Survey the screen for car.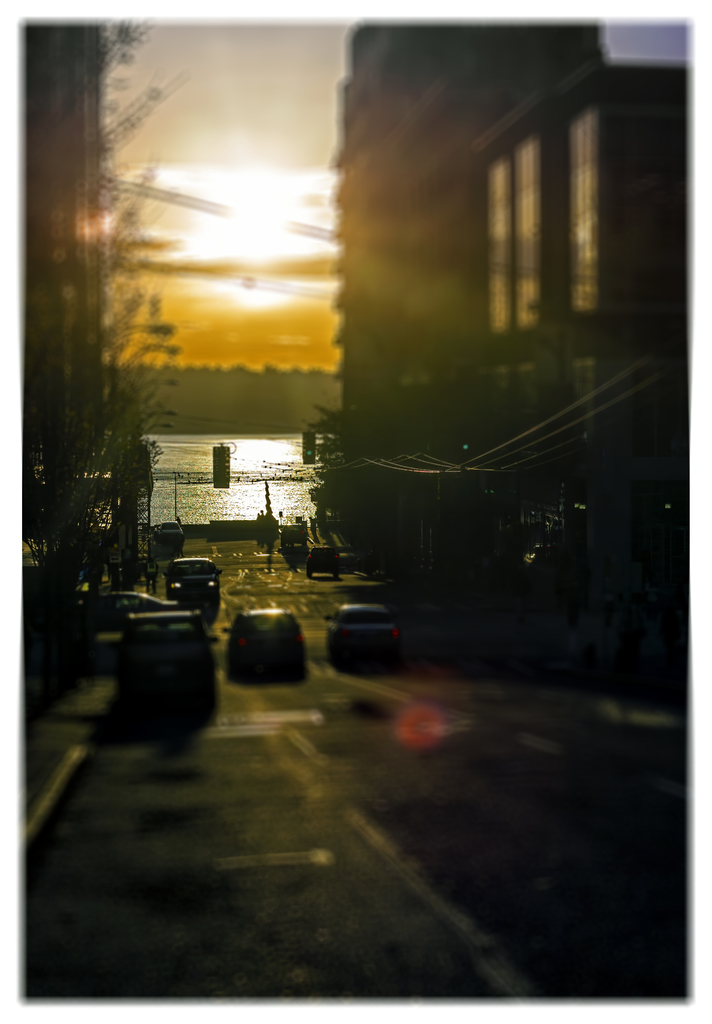
Survey found: 72:589:162:629.
